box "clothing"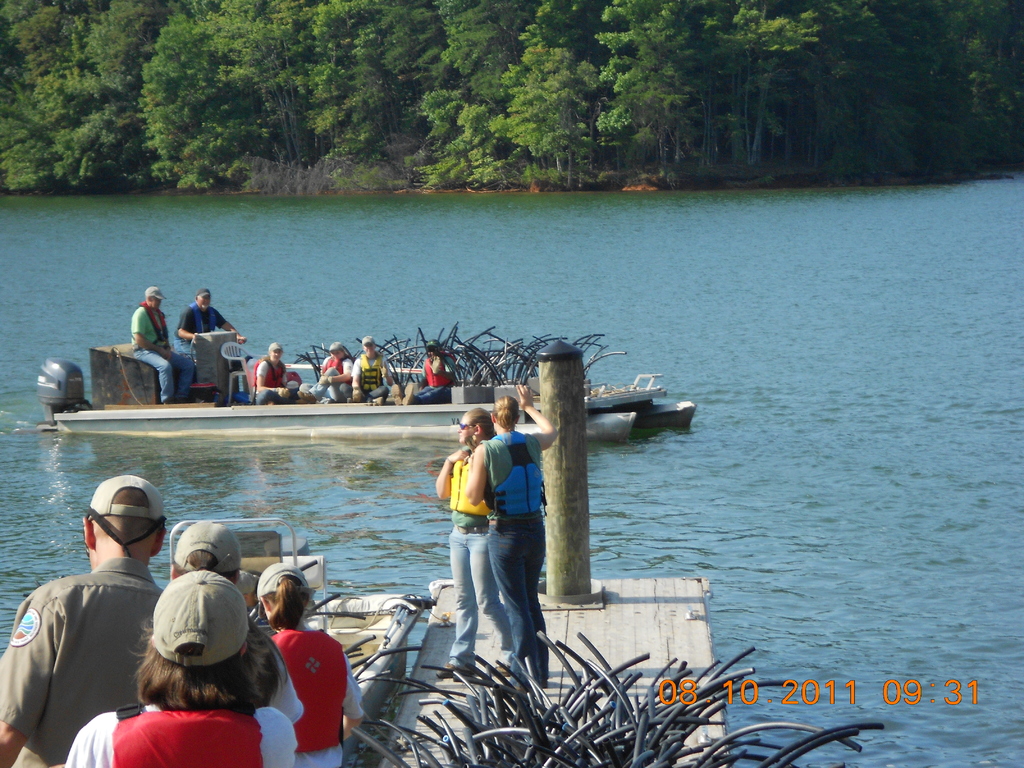
bbox=[122, 303, 195, 408]
